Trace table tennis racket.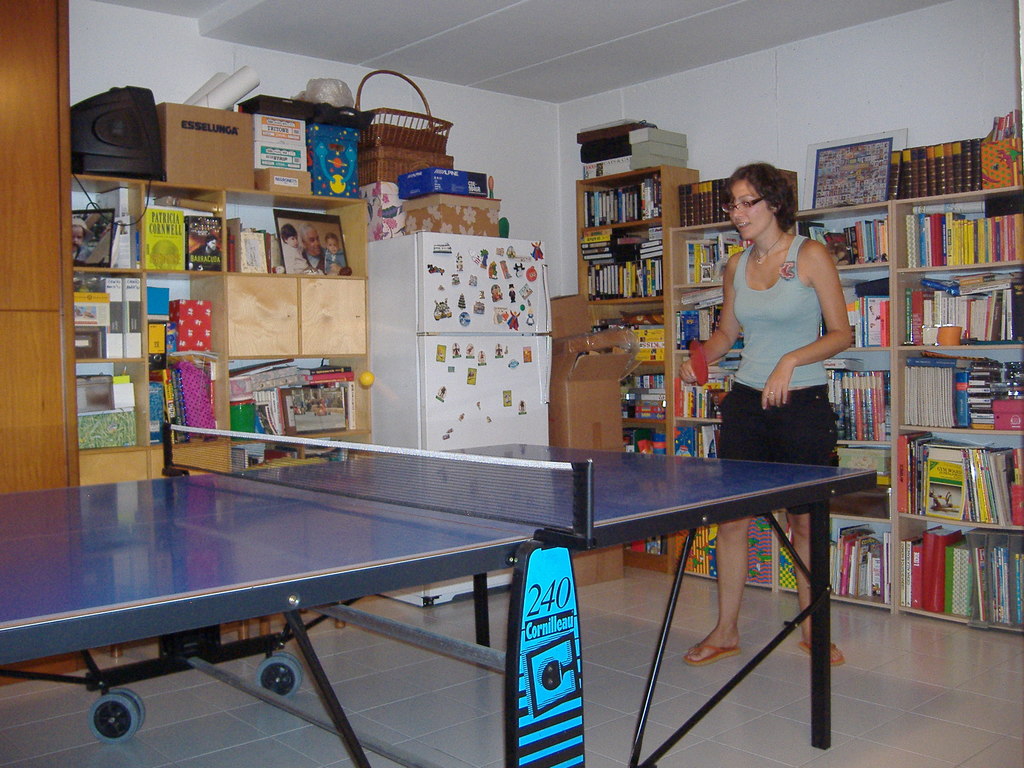
Traced to BBox(688, 335, 710, 394).
